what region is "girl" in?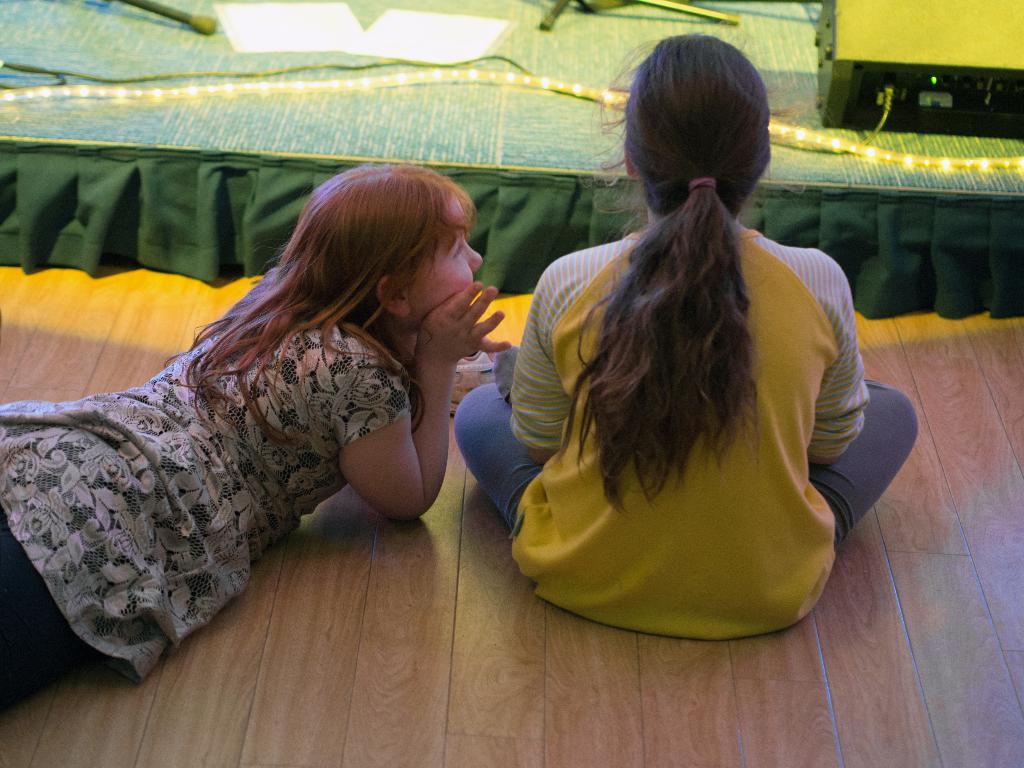
region(0, 159, 509, 714).
